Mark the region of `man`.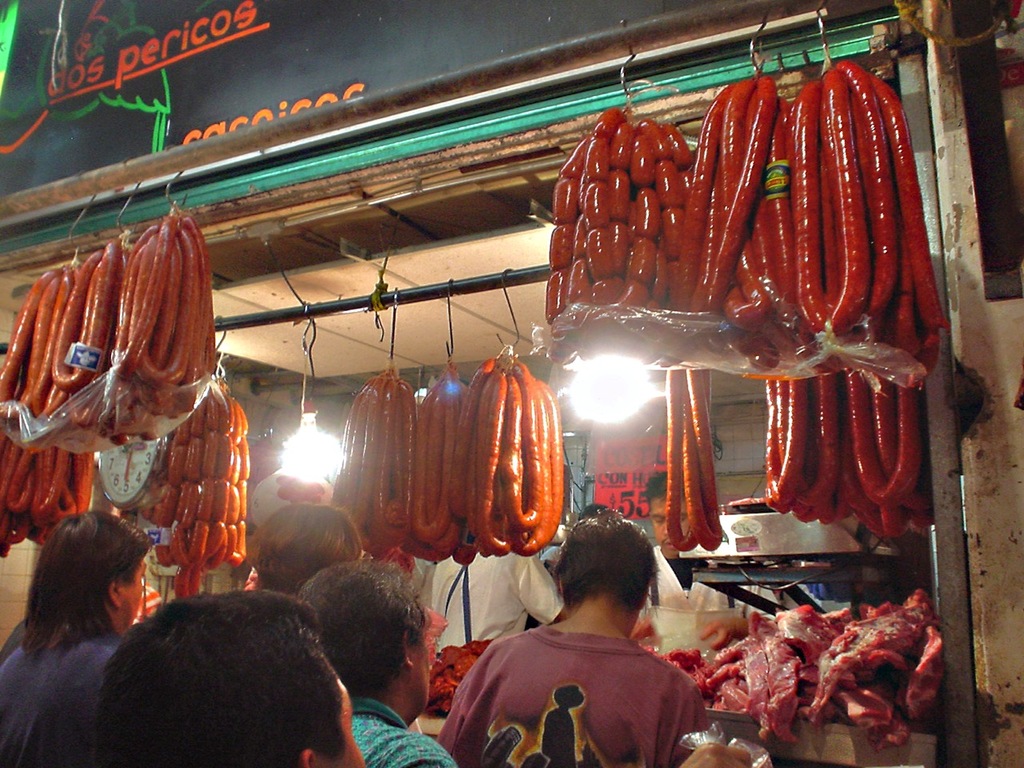
Region: {"left": 418, "top": 528, "right": 766, "bottom": 767}.
